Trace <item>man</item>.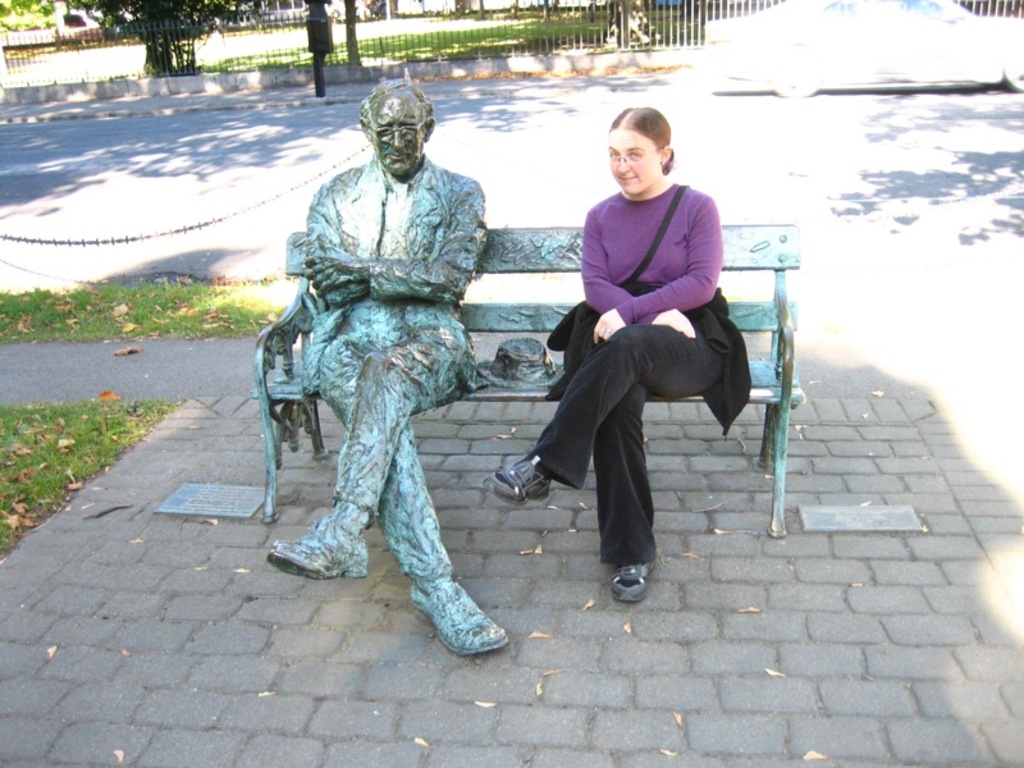
Traced to Rect(259, 69, 525, 659).
